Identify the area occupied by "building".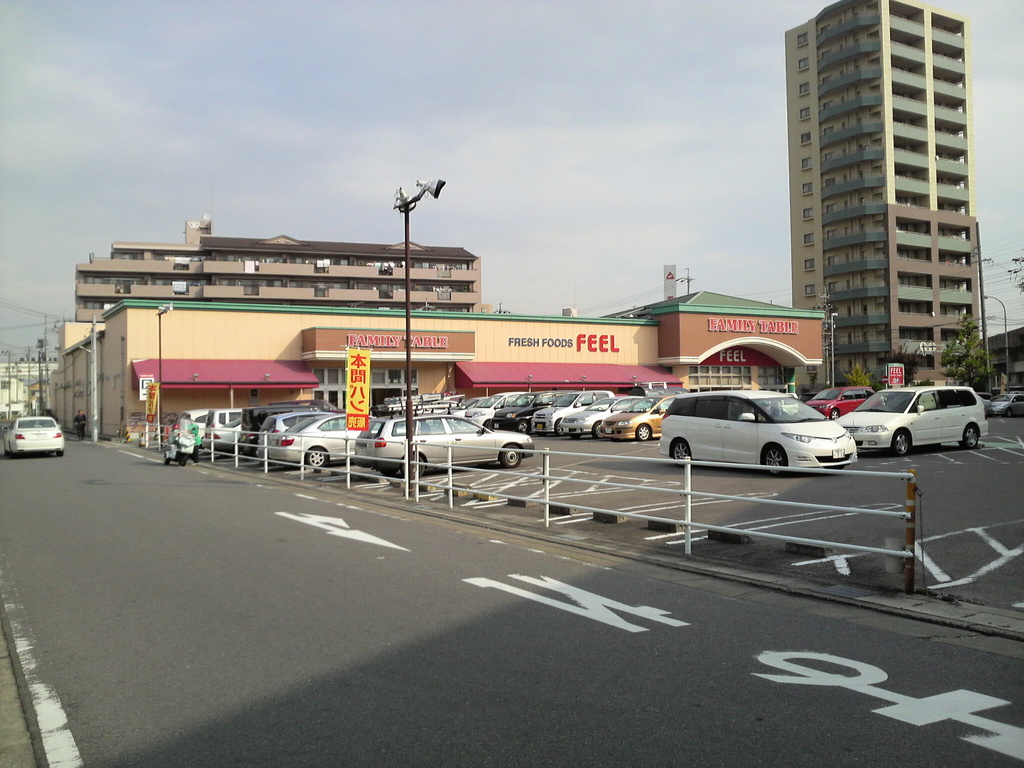
Area: (54,289,824,438).
